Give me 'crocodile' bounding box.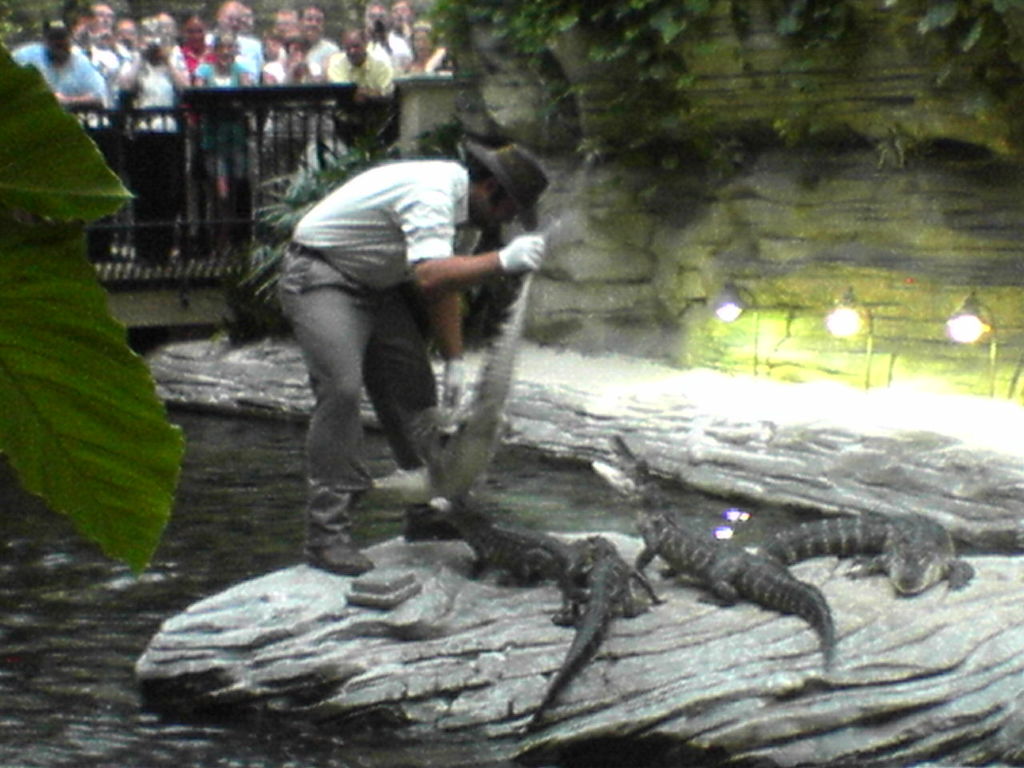
rect(526, 536, 670, 728).
